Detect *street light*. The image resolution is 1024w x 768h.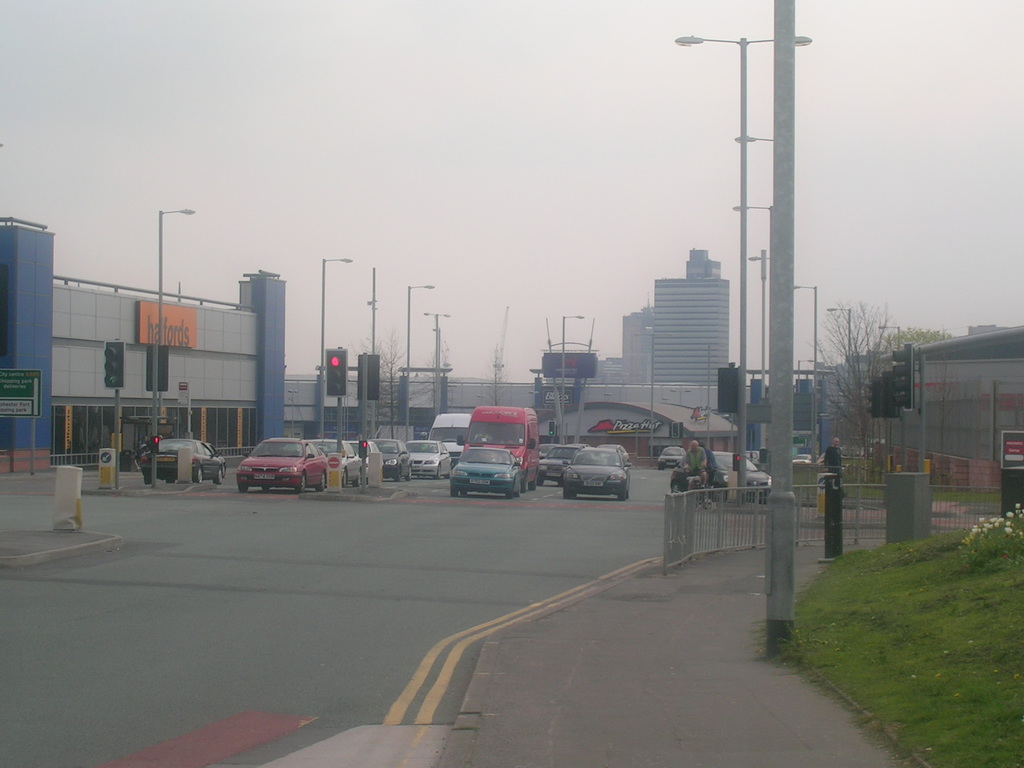
(671, 35, 813, 501).
